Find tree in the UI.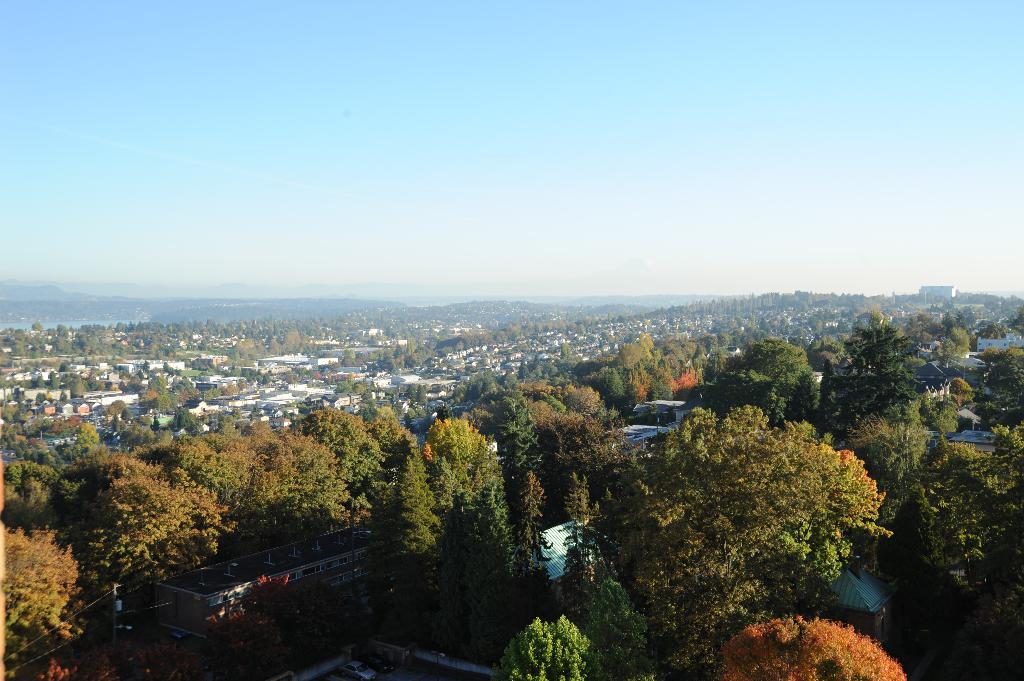
UI element at pyautogui.locateOnScreen(556, 387, 610, 437).
